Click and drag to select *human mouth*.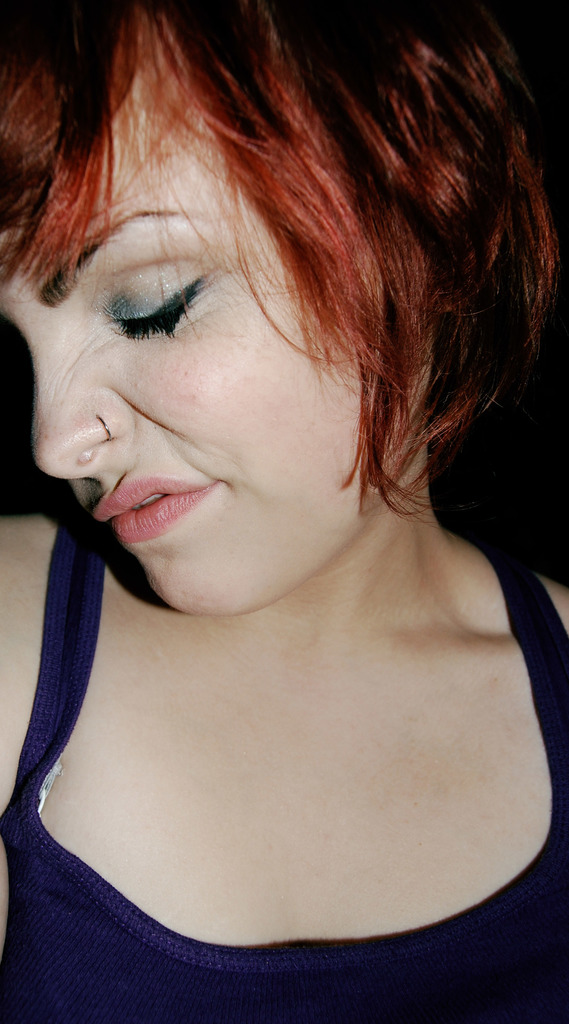
Selection: bbox(99, 474, 204, 544).
